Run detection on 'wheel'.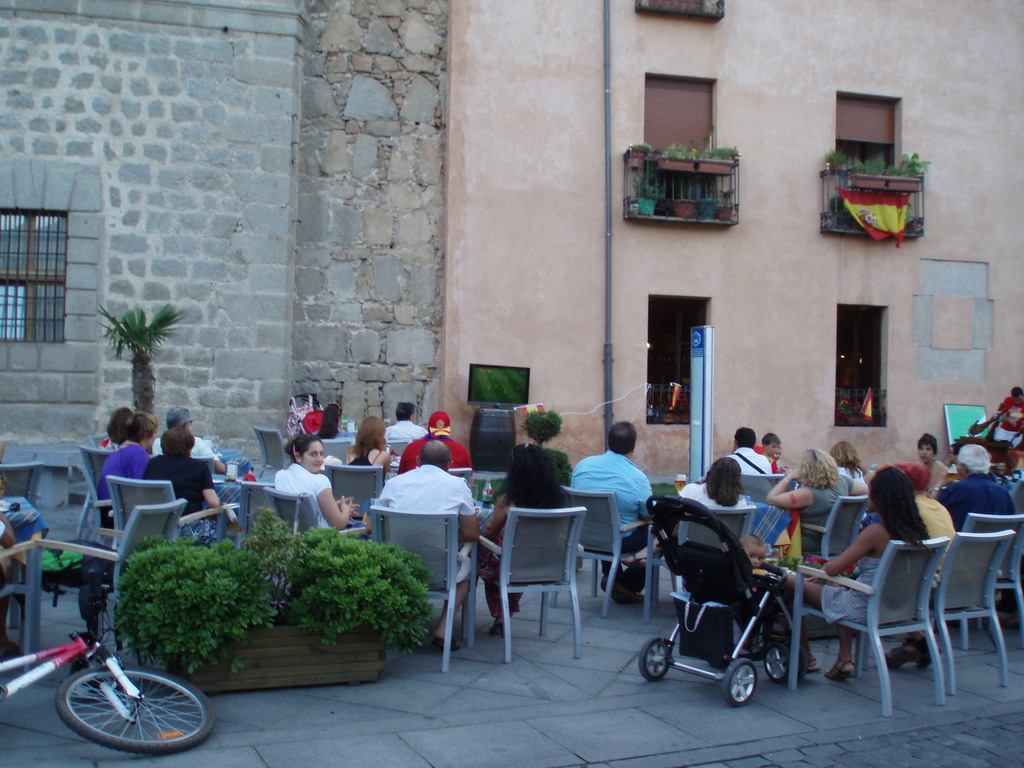
Result: crop(641, 638, 671, 681).
